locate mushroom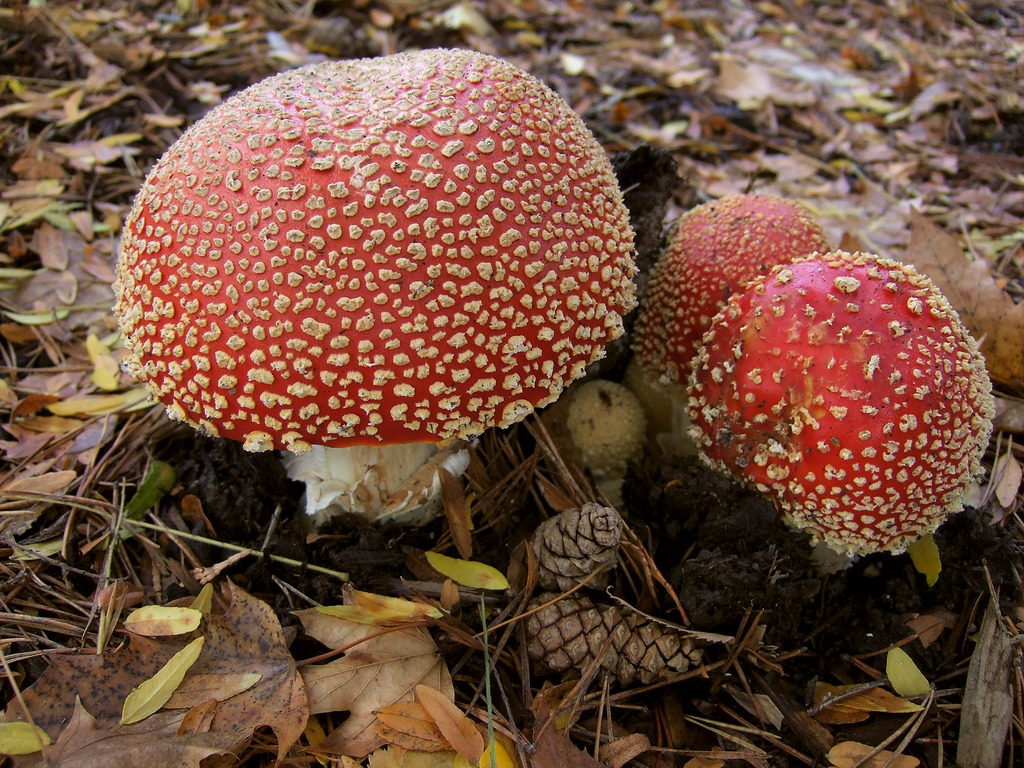
{"left": 70, "top": 50, "right": 642, "bottom": 520}
